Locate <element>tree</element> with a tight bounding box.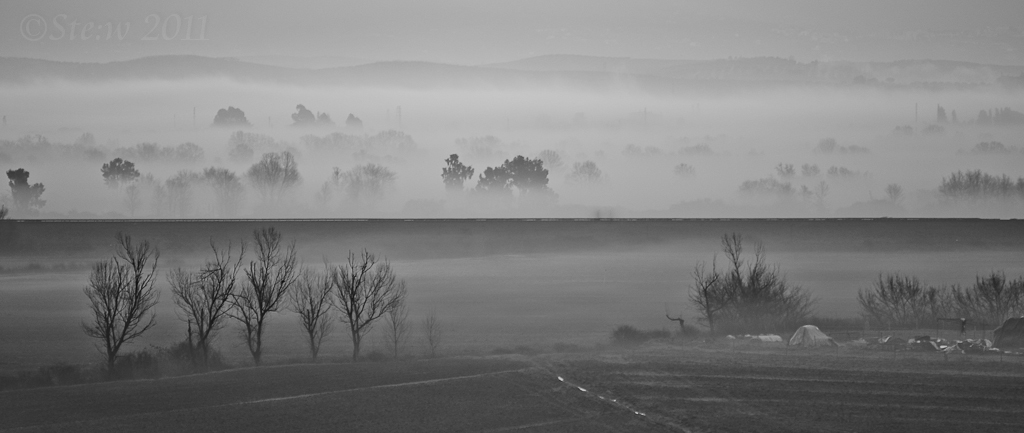
detection(855, 268, 940, 338).
